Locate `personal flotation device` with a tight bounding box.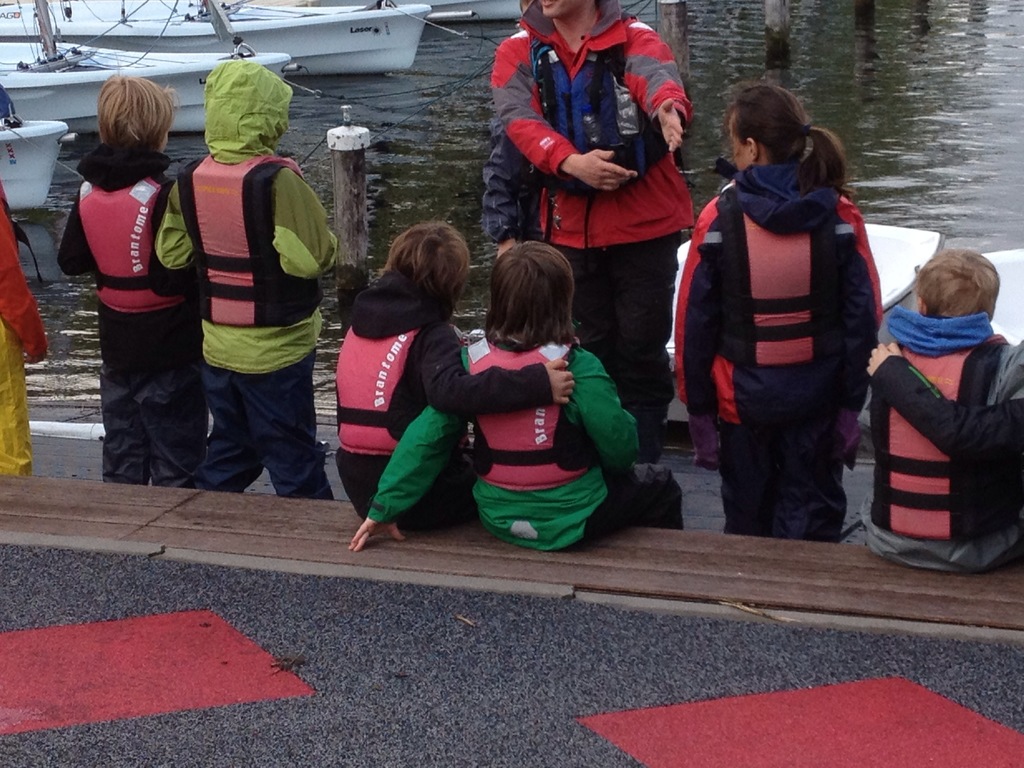
[333,274,453,462].
